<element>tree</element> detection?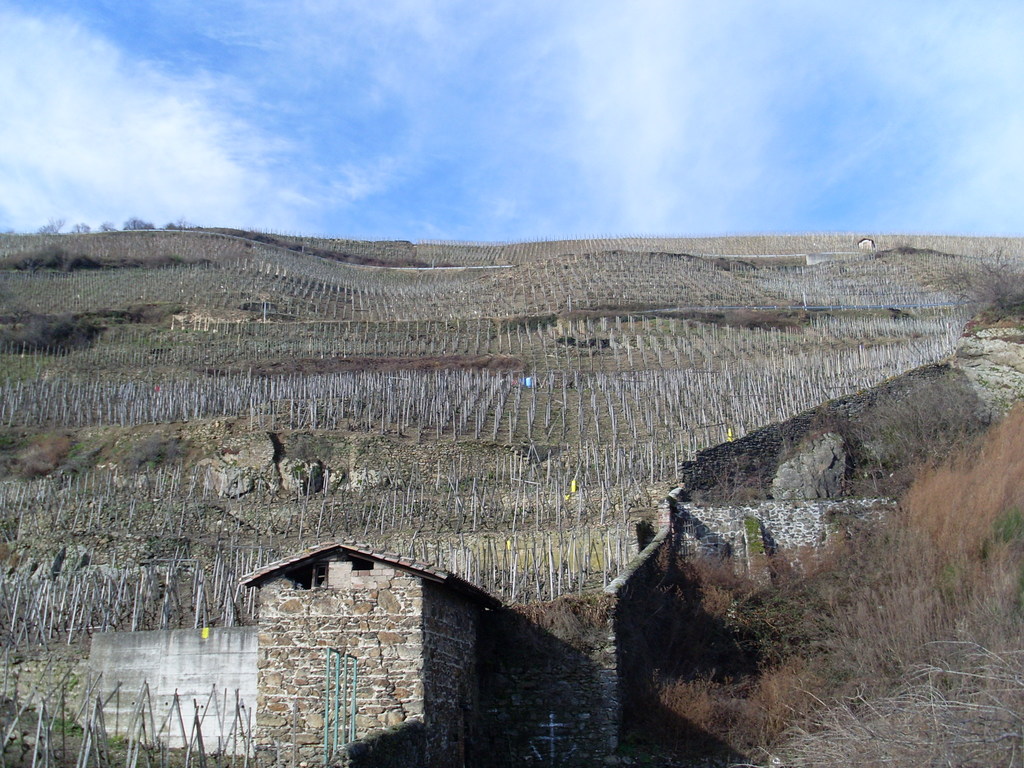
bbox=[164, 216, 190, 231]
